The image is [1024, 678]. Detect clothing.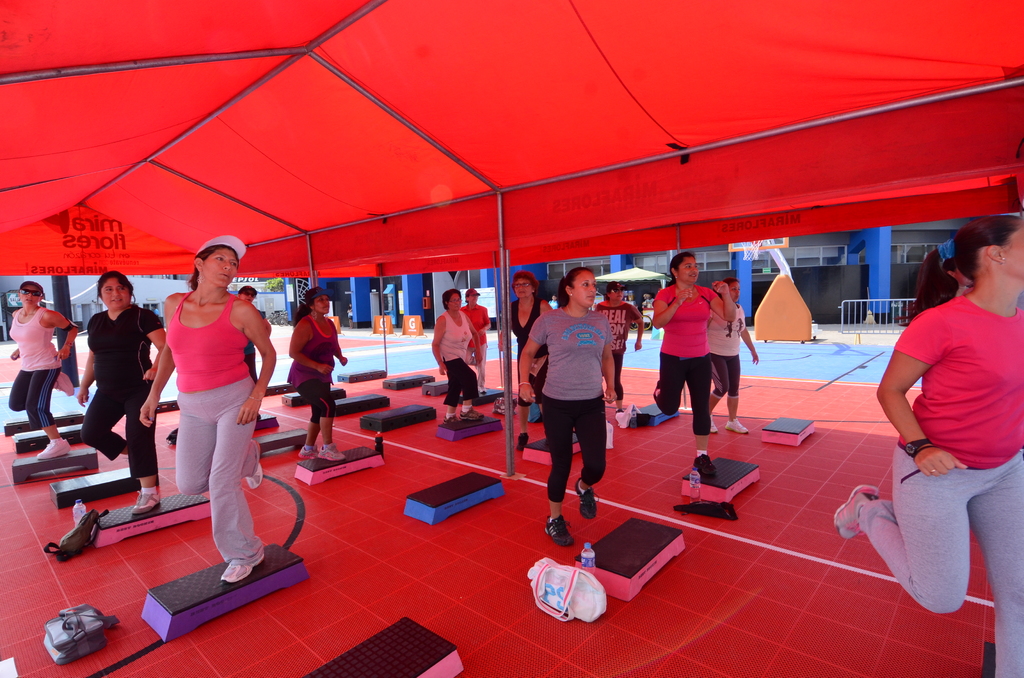
Detection: left=445, top=308, right=474, bottom=402.
